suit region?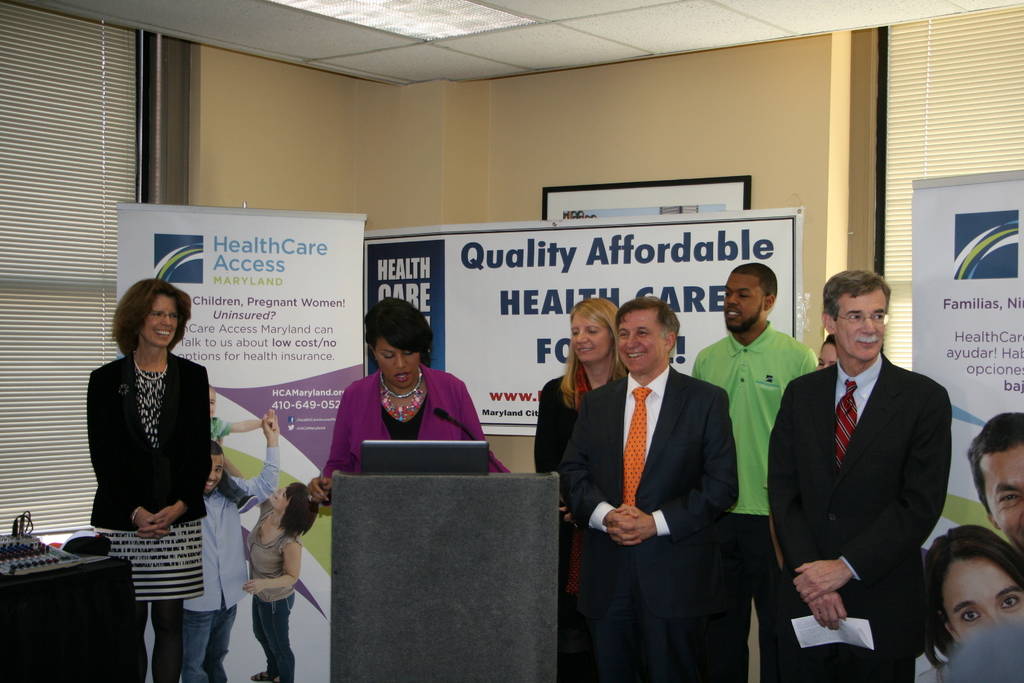
<region>767, 350, 952, 682</region>
